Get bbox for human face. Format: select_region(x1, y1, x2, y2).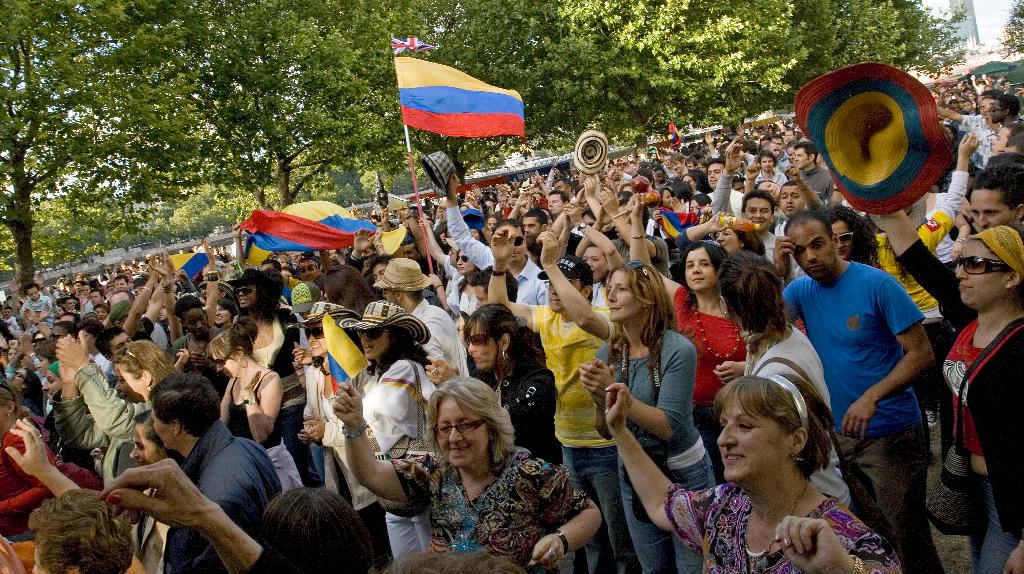
select_region(713, 225, 742, 256).
